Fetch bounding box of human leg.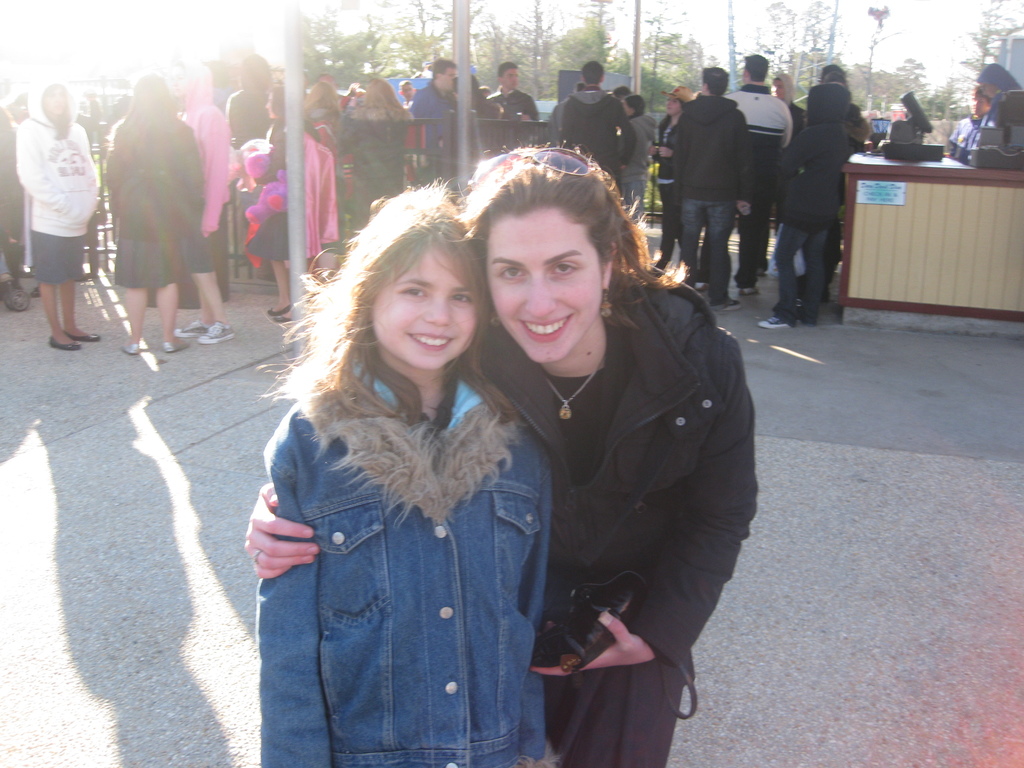
Bbox: [115,233,144,348].
